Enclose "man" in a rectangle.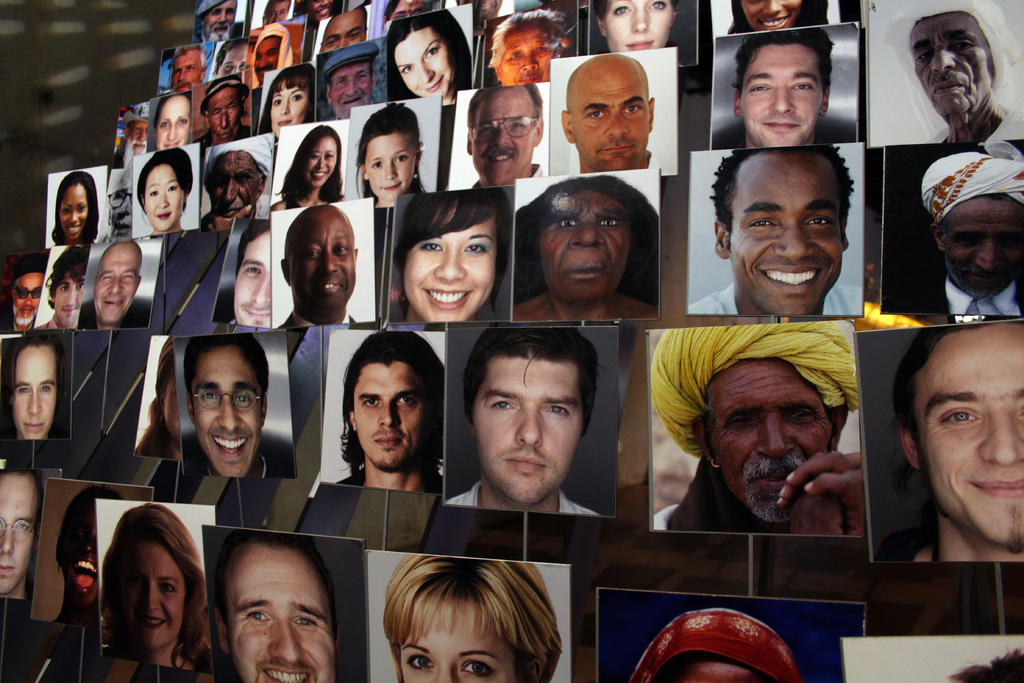
l=319, t=6, r=364, b=55.
